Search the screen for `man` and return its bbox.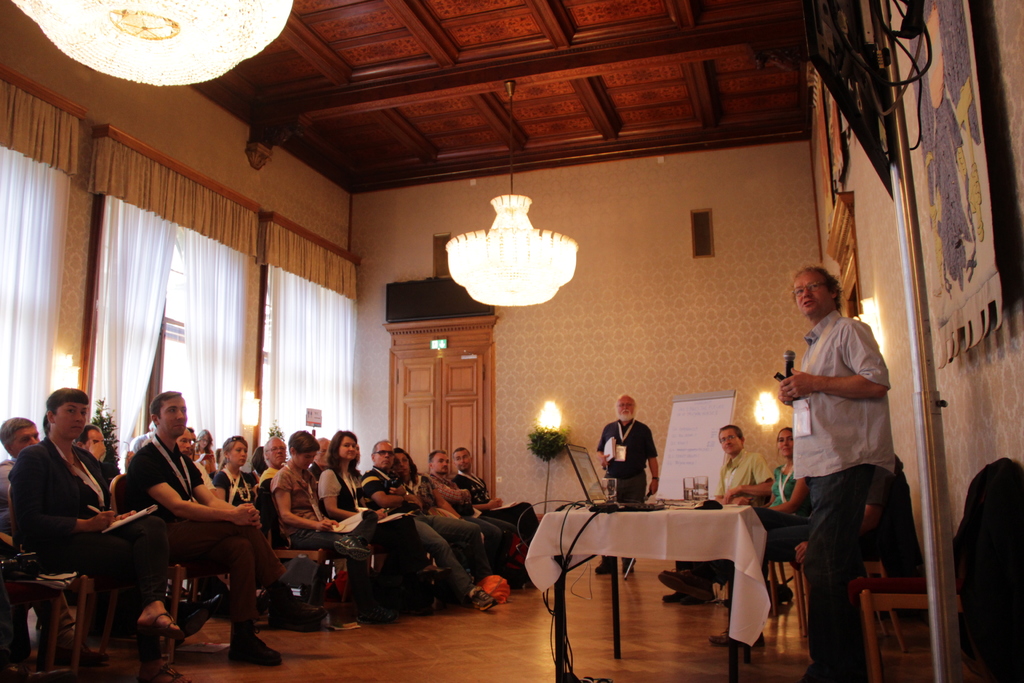
Found: <region>424, 450, 541, 595</region>.
